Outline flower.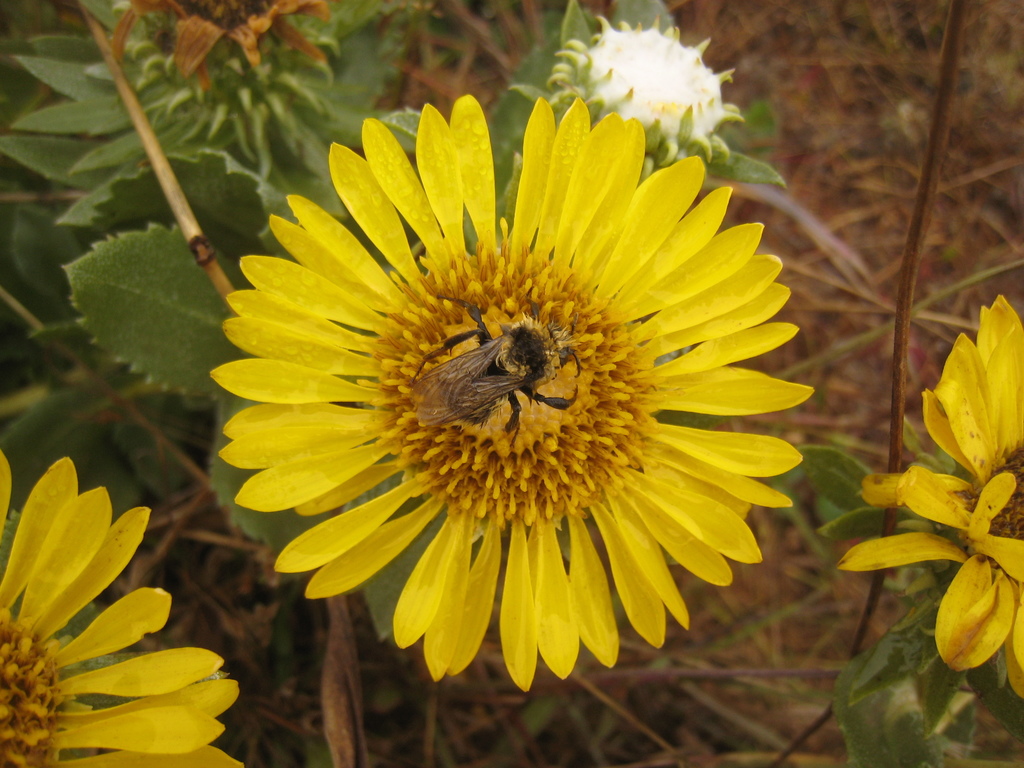
Outline: pyautogui.locateOnScreen(212, 91, 768, 710).
